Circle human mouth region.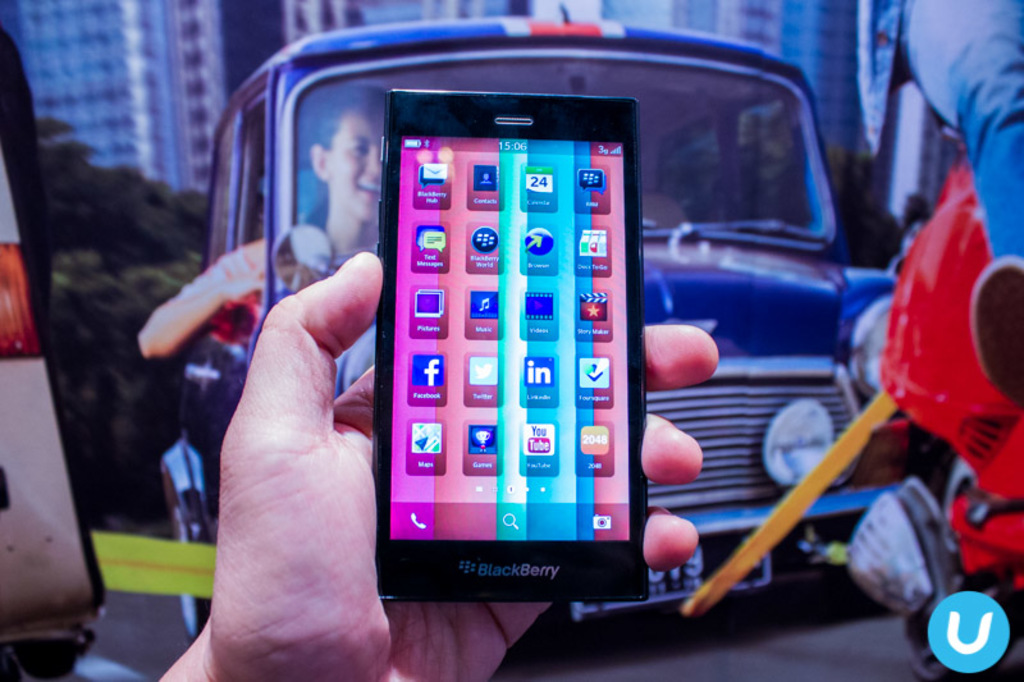
Region: 356 180 381 201.
